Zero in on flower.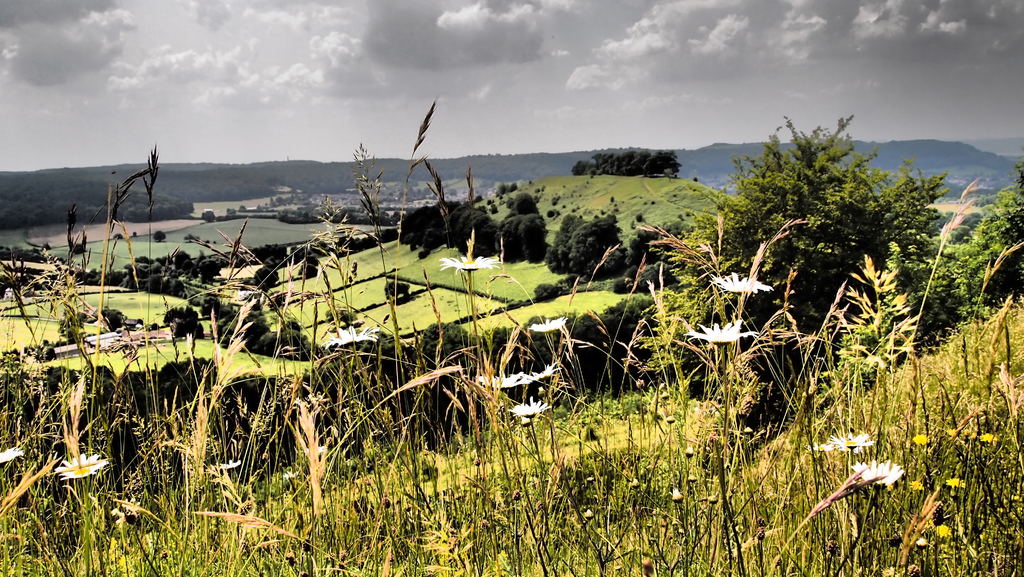
Zeroed in: 948, 427, 959, 438.
